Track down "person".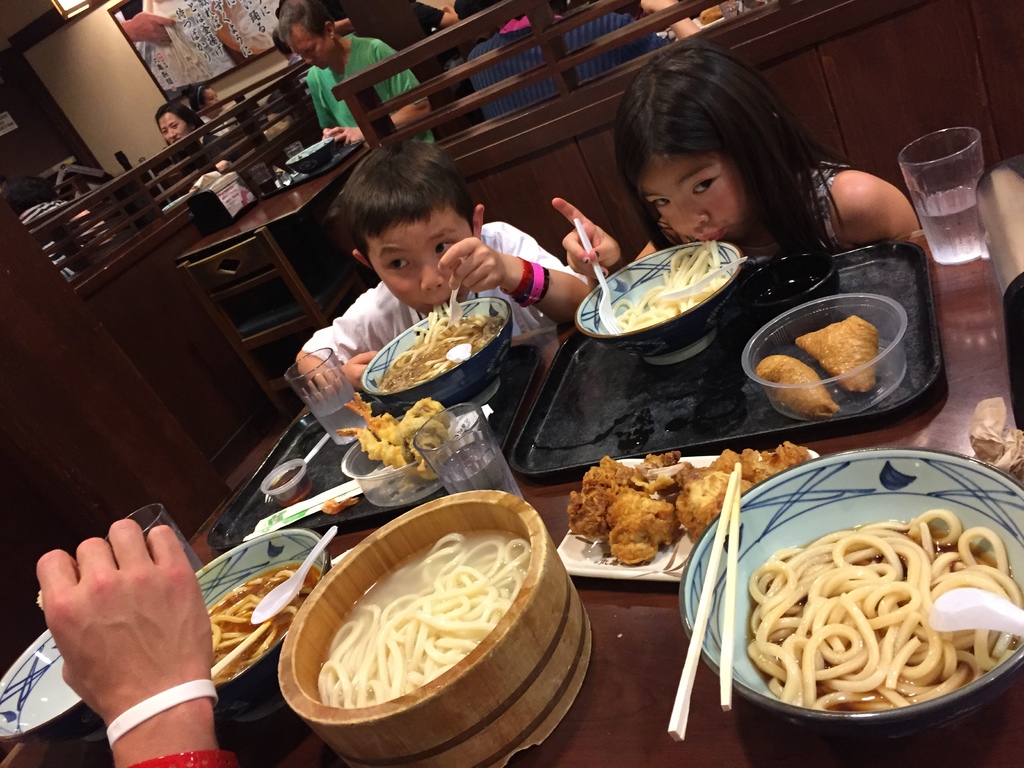
Tracked to BBox(184, 79, 248, 139).
